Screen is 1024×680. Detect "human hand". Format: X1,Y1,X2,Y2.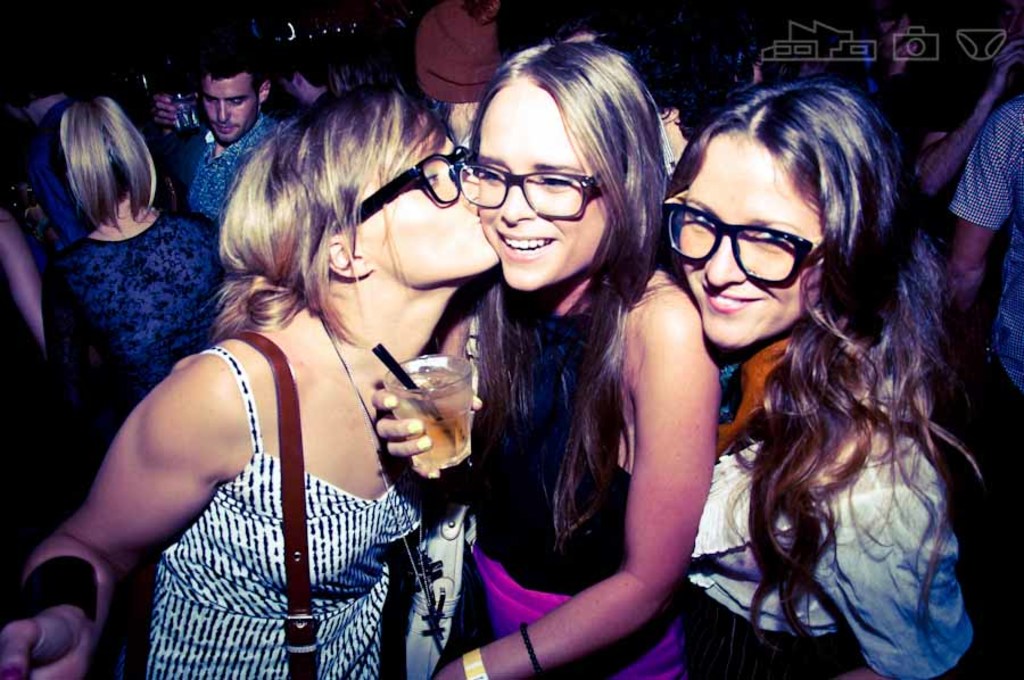
0,613,93,679.
